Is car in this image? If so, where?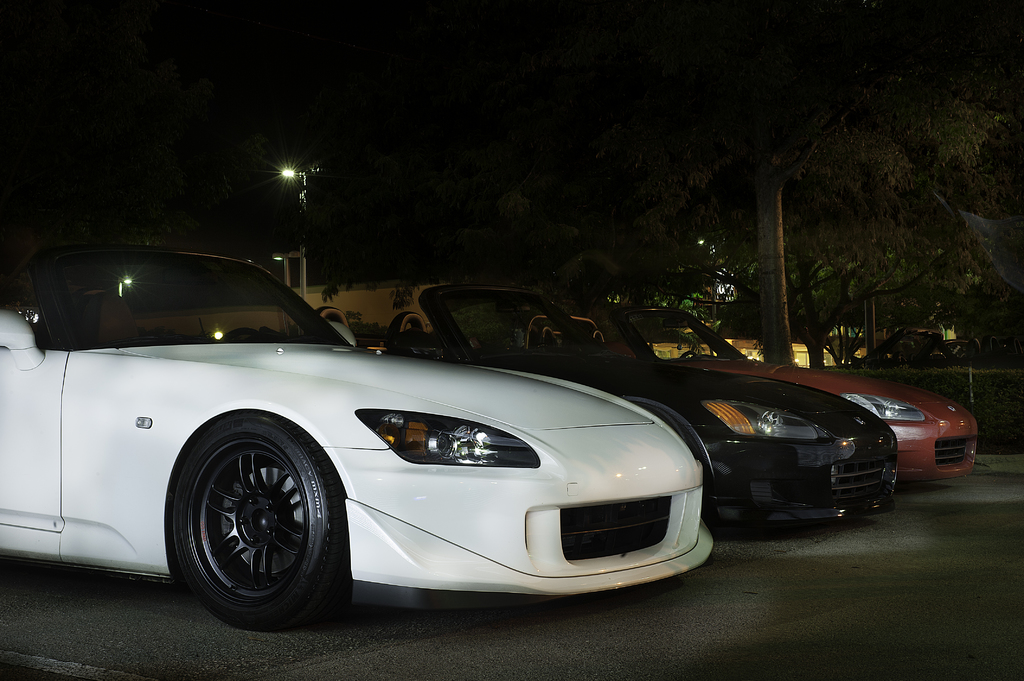
Yes, at 528:300:979:492.
